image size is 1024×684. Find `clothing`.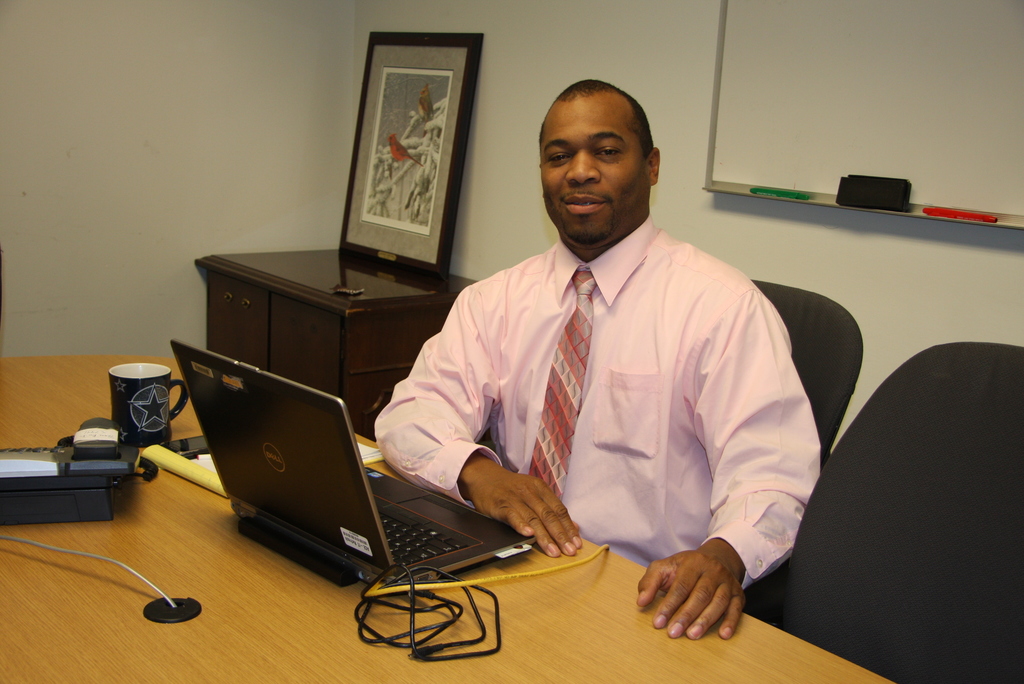
l=371, t=215, r=820, b=596.
